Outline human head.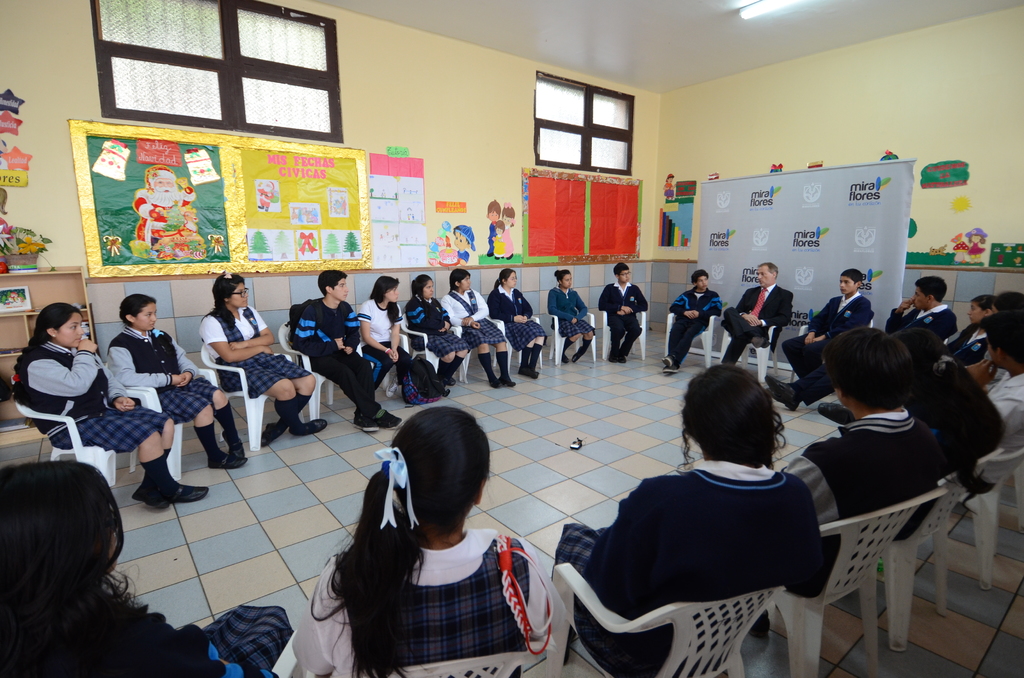
Outline: 149, 167, 177, 198.
